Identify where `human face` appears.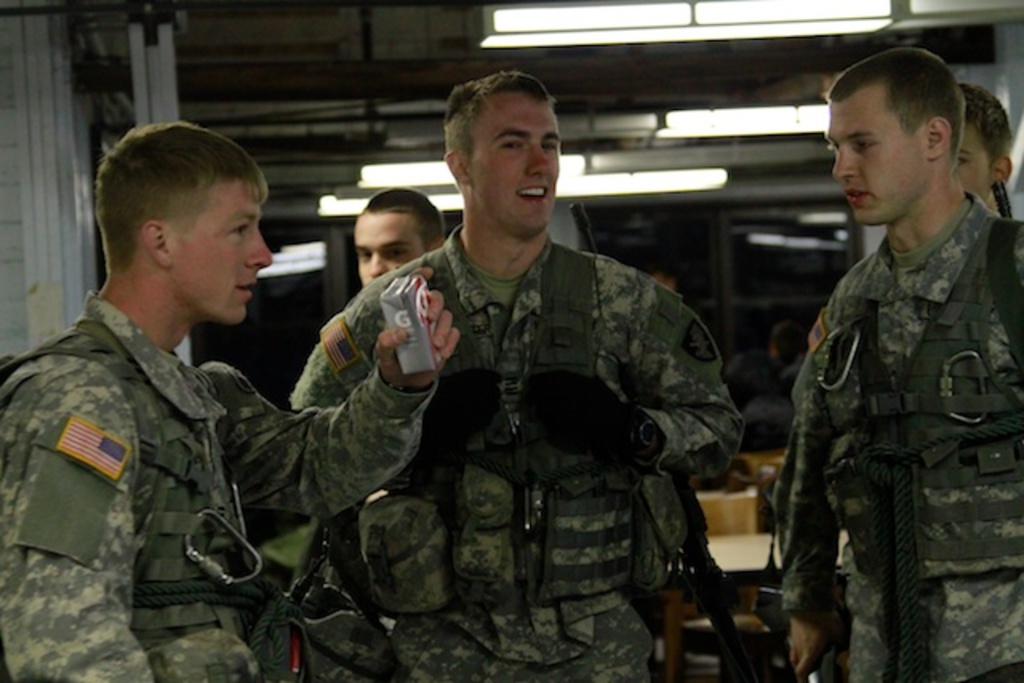
Appears at [x1=467, y1=98, x2=563, y2=234].
